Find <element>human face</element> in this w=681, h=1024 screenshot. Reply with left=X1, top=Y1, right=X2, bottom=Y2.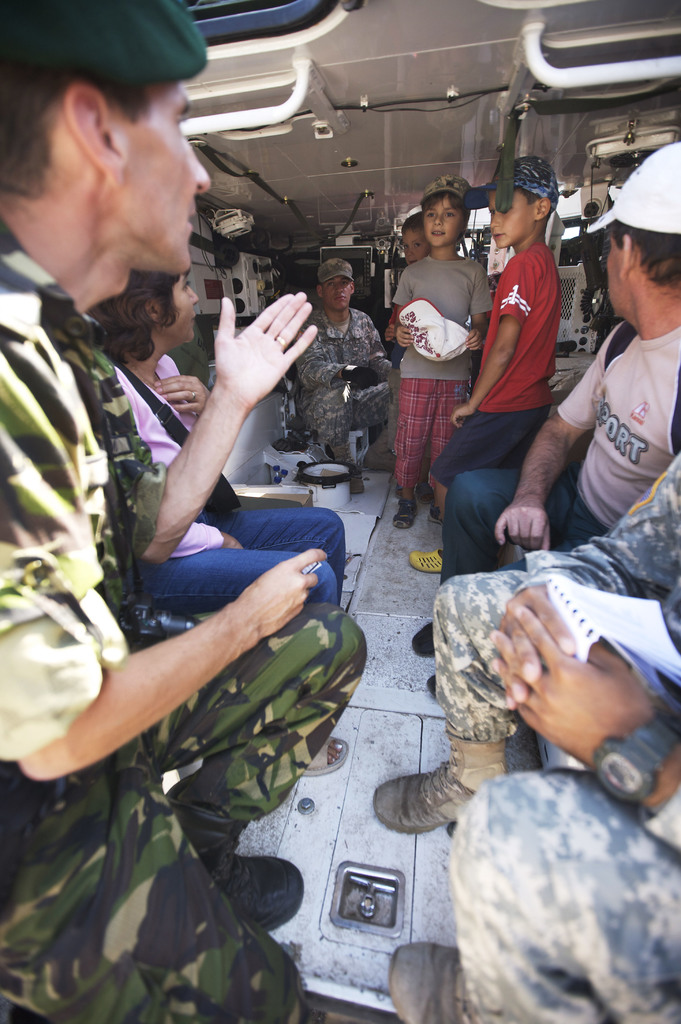
left=606, top=239, right=637, bottom=316.
